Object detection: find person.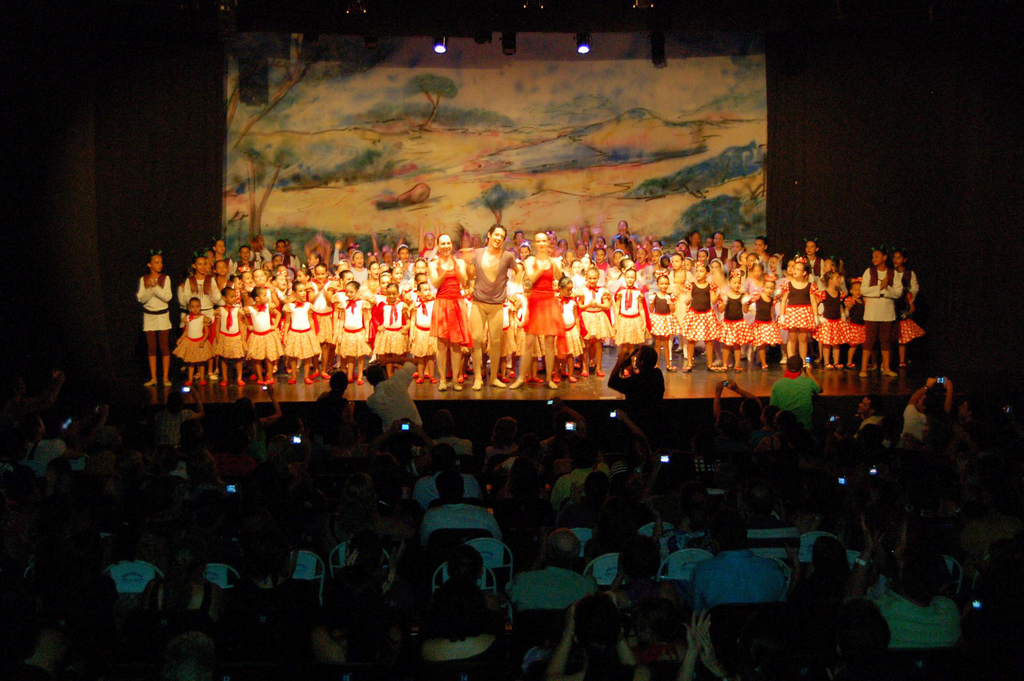
region(340, 529, 392, 593).
